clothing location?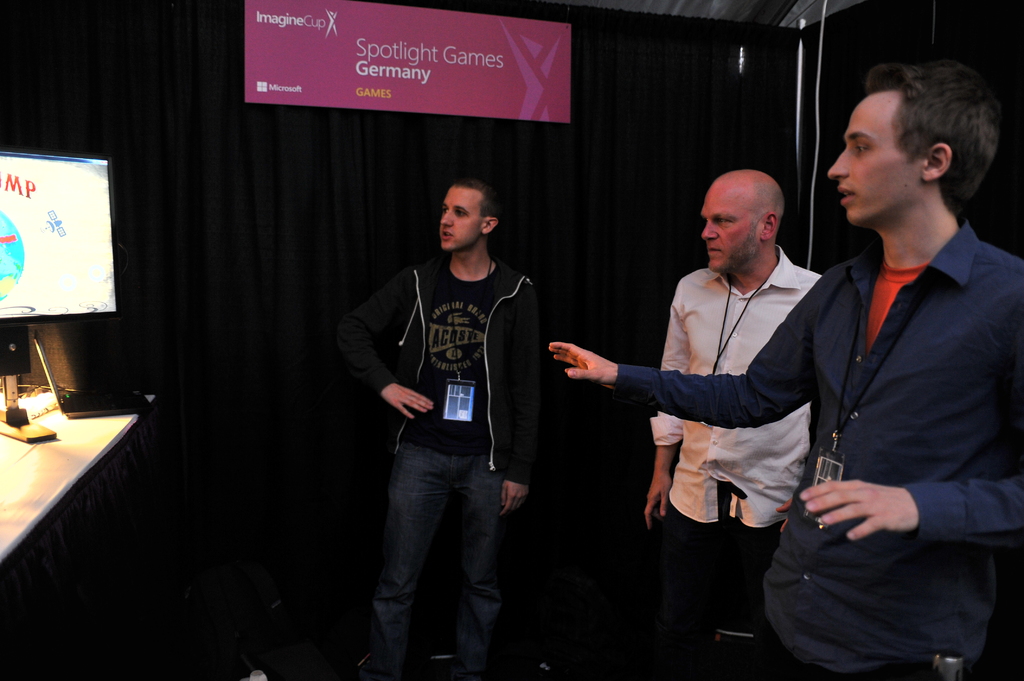
bbox=[346, 157, 555, 652]
